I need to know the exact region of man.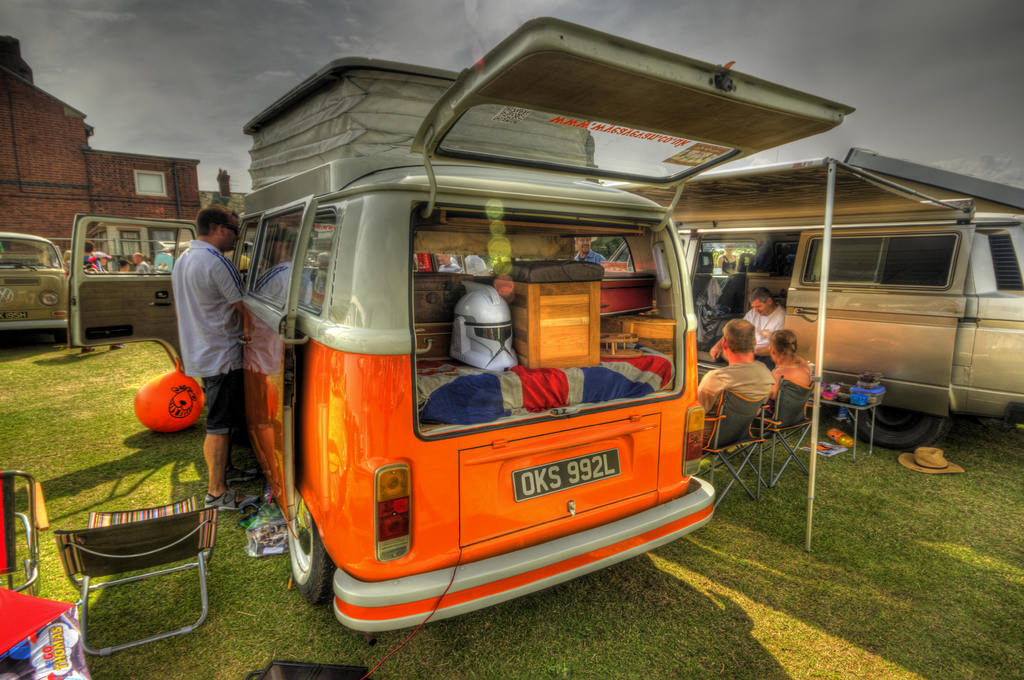
Region: bbox=(695, 317, 771, 449).
